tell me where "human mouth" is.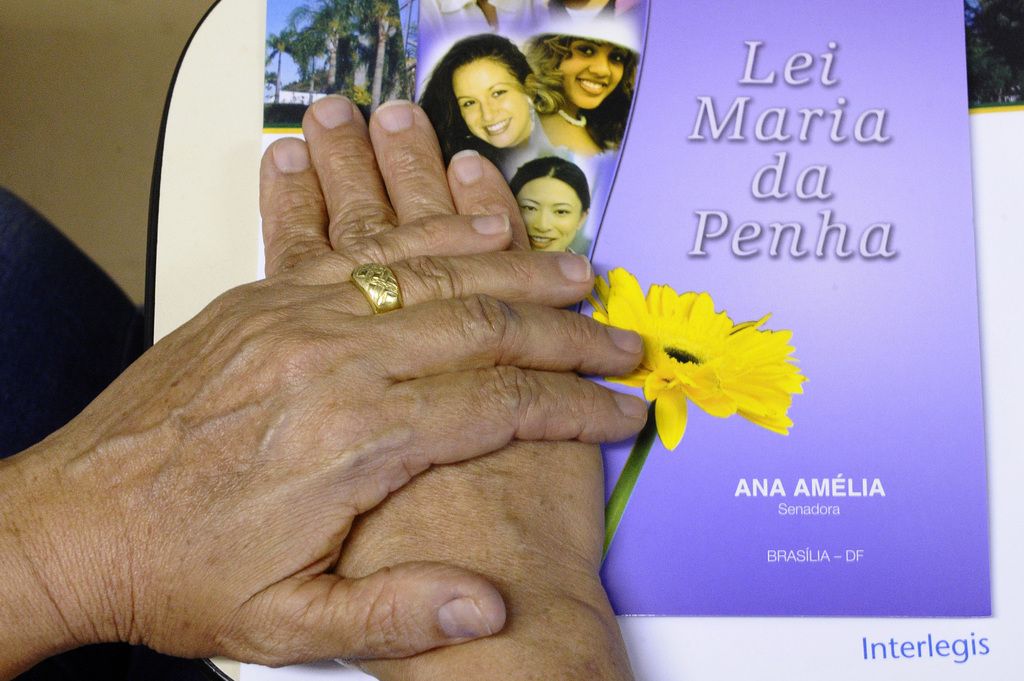
"human mouth" is at bbox=[575, 70, 609, 93].
